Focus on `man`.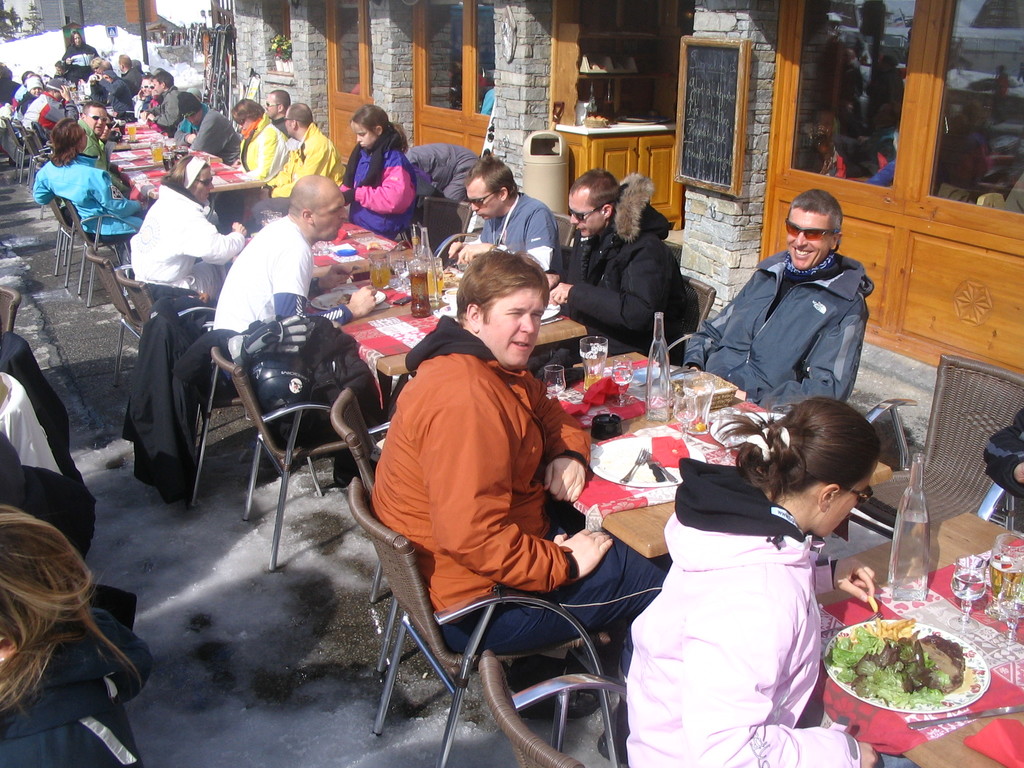
Focused at pyautogui.locateOnScreen(209, 172, 382, 491).
